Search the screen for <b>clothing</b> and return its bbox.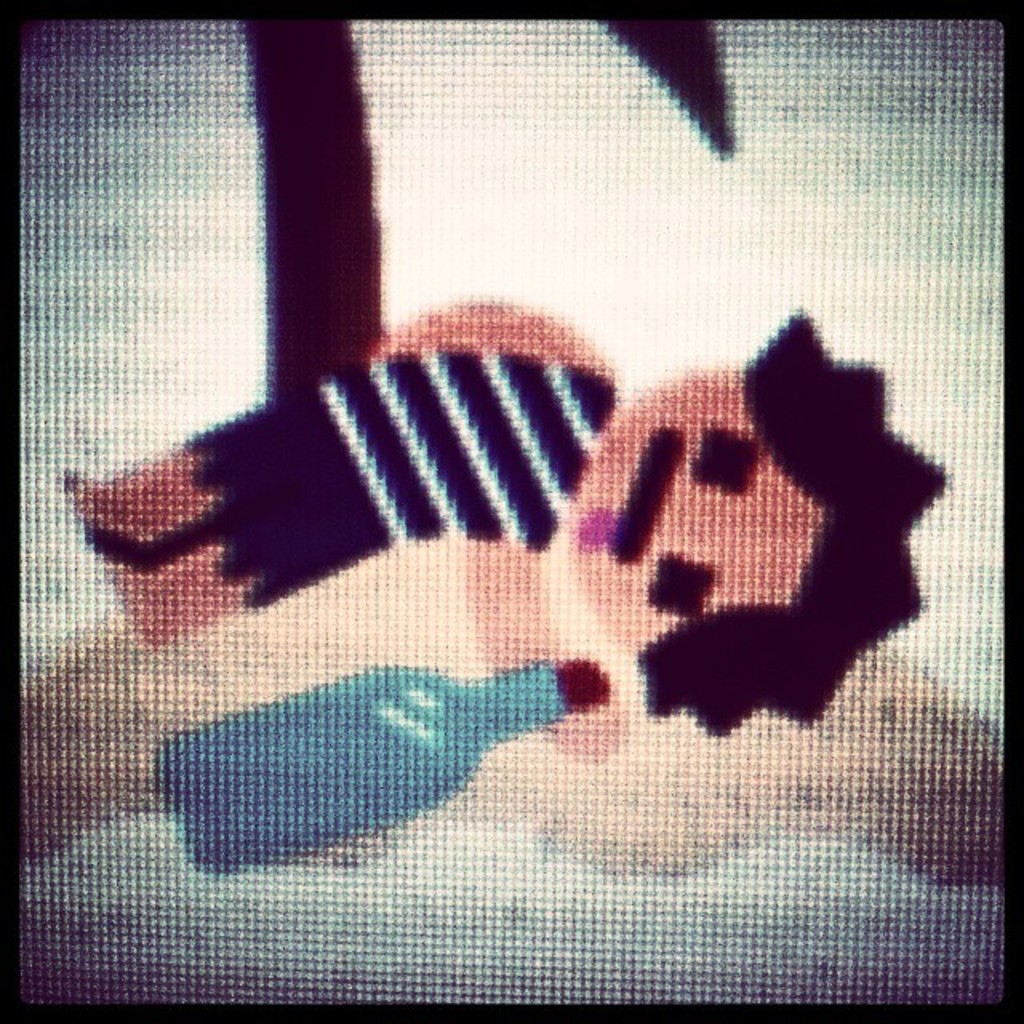
Found: 179,346,614,610.
